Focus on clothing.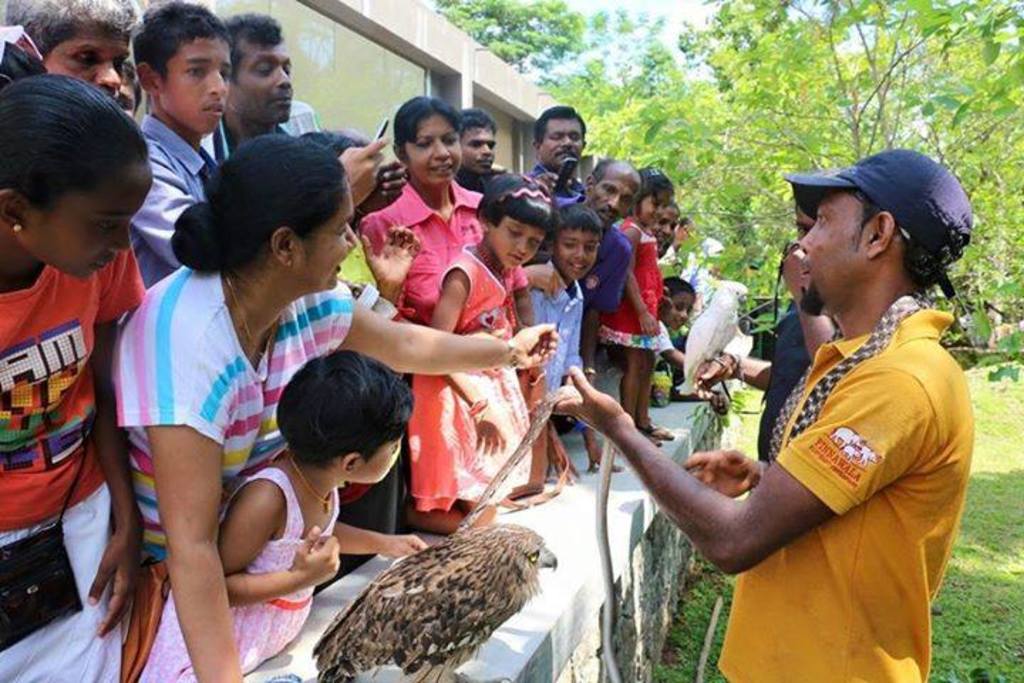
Focused at select_region(515, 256, 579, 470).
